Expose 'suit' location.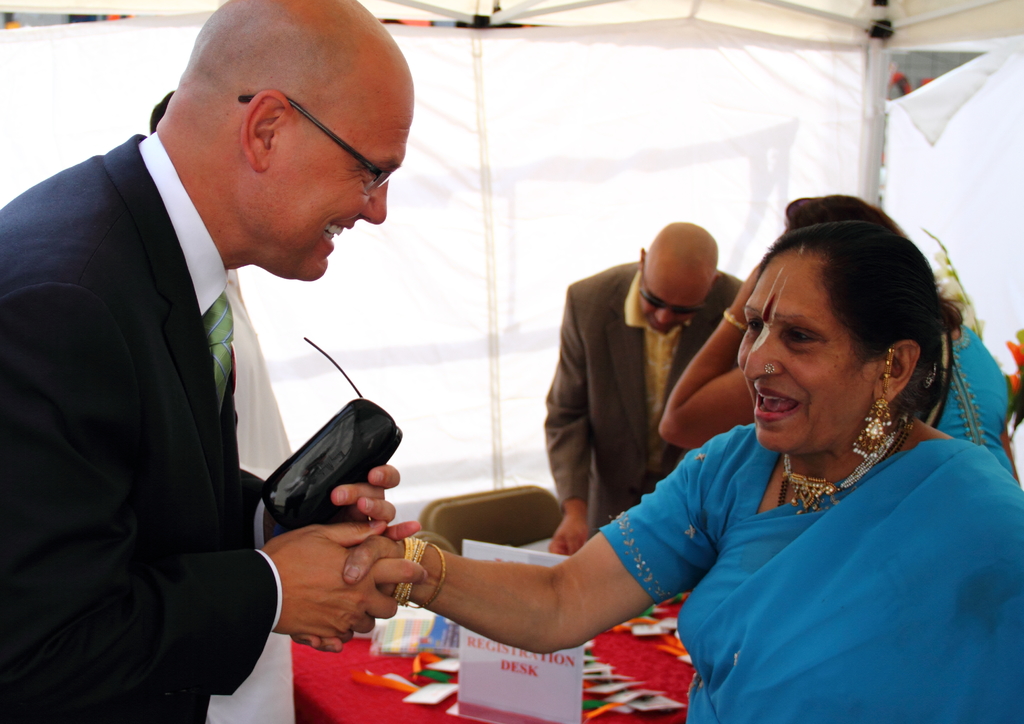
Exposed at select_region(0, 137, 265, 723).
